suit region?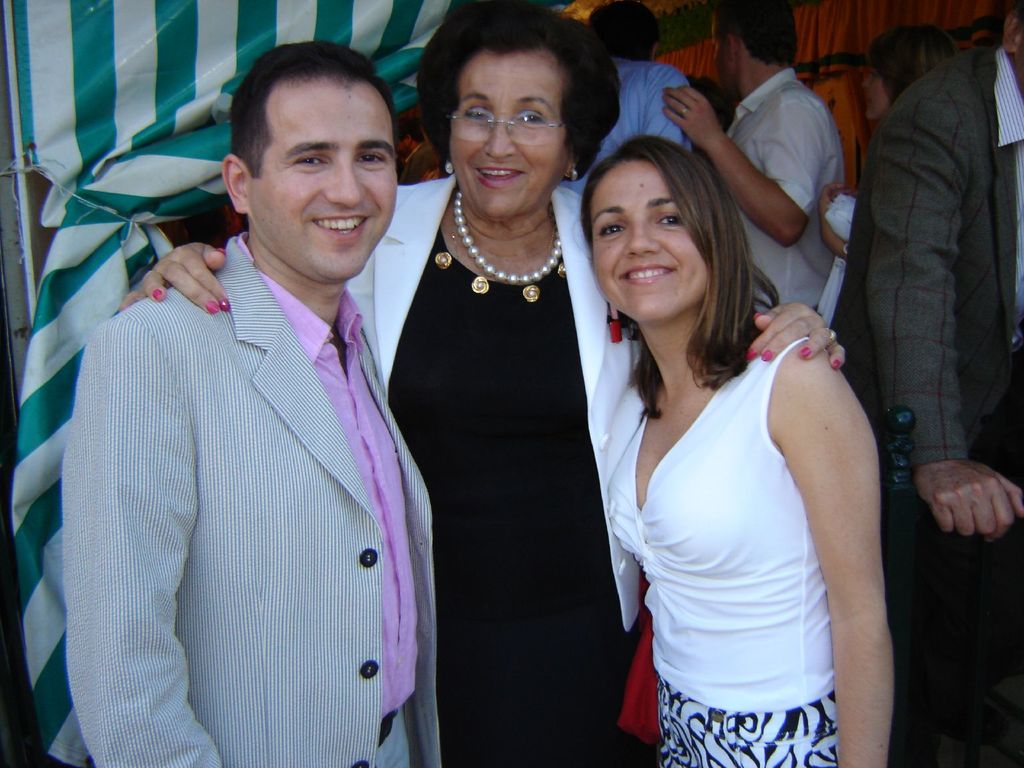
region(831, 40, 1023, 495)
